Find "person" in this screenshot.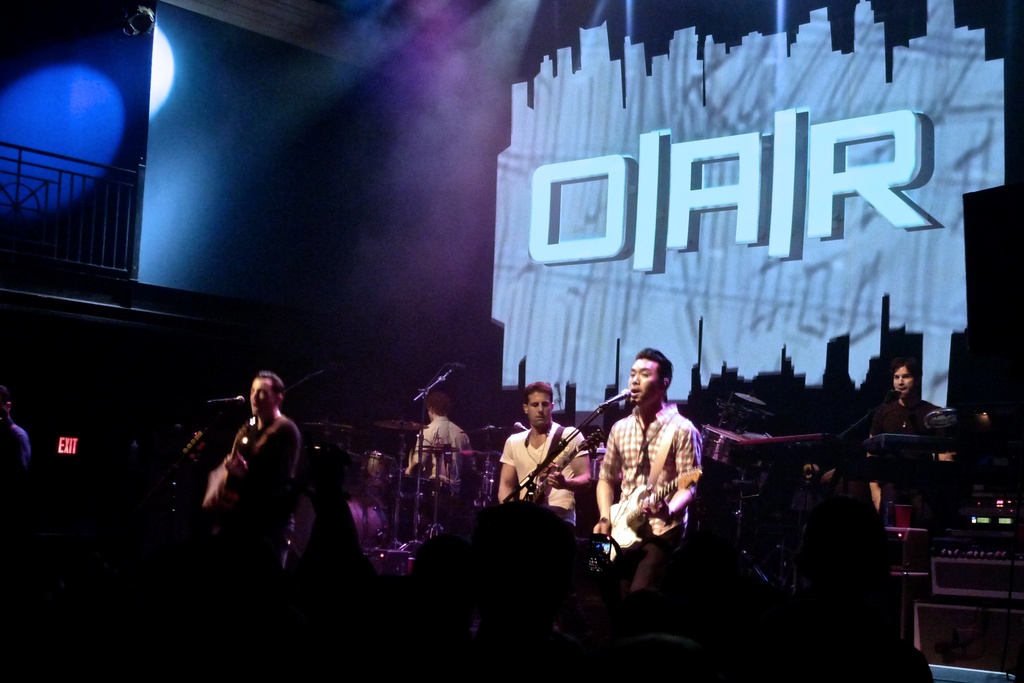
The bounding box for "person" is 860/365/957/478.
